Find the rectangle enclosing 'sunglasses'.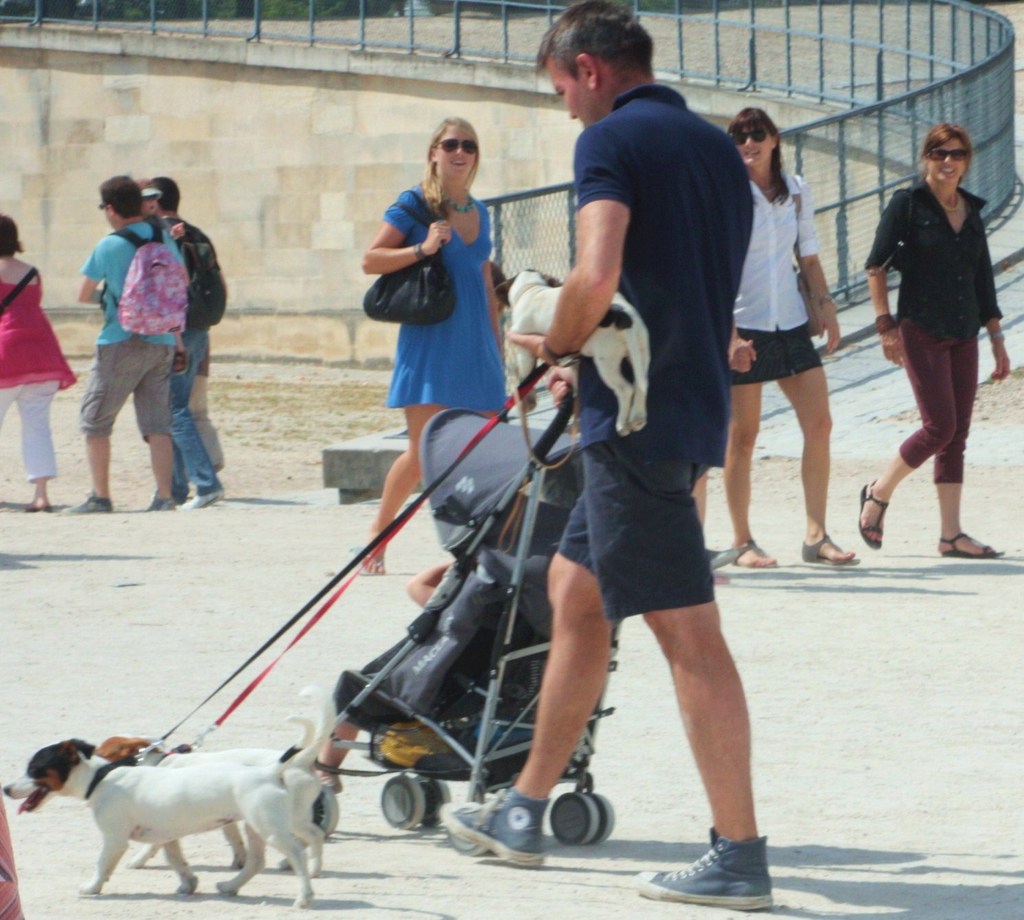
bbox(434, 136, 479, 154).
